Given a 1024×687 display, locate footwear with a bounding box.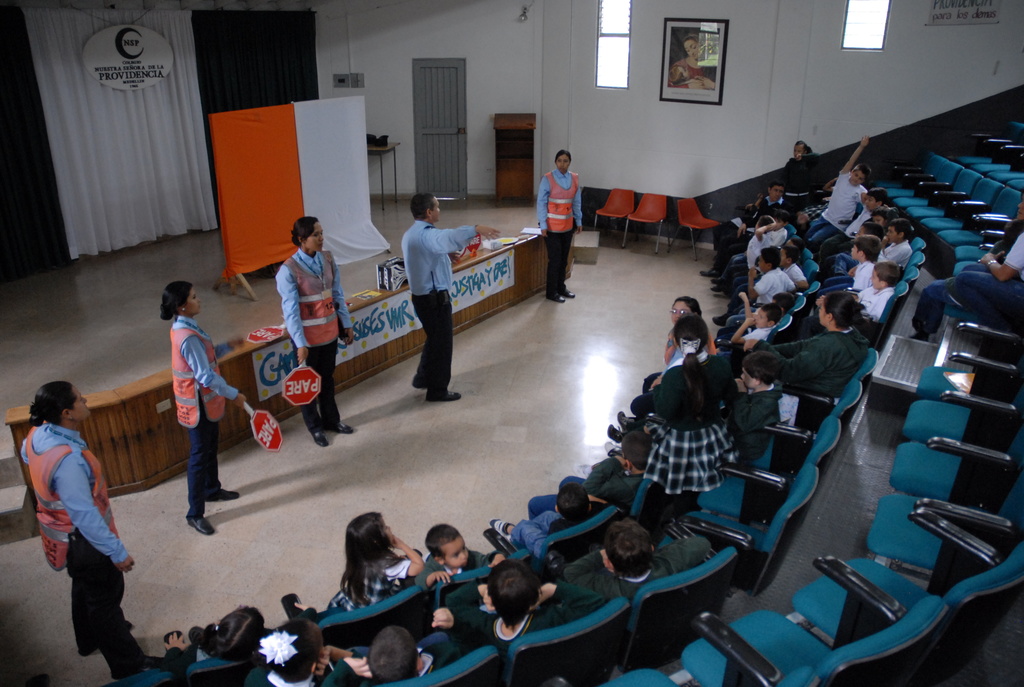
Located: region(701, 267, 722, 276).
